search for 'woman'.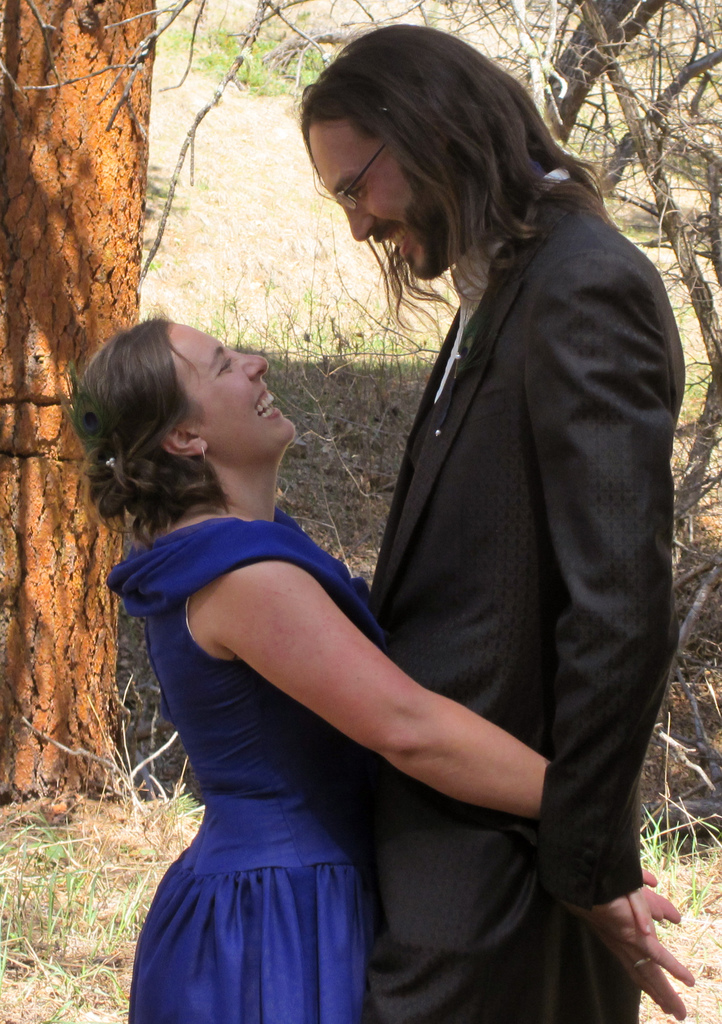
Found at (x1=83, y1=302, x2=430, y2=1023).
